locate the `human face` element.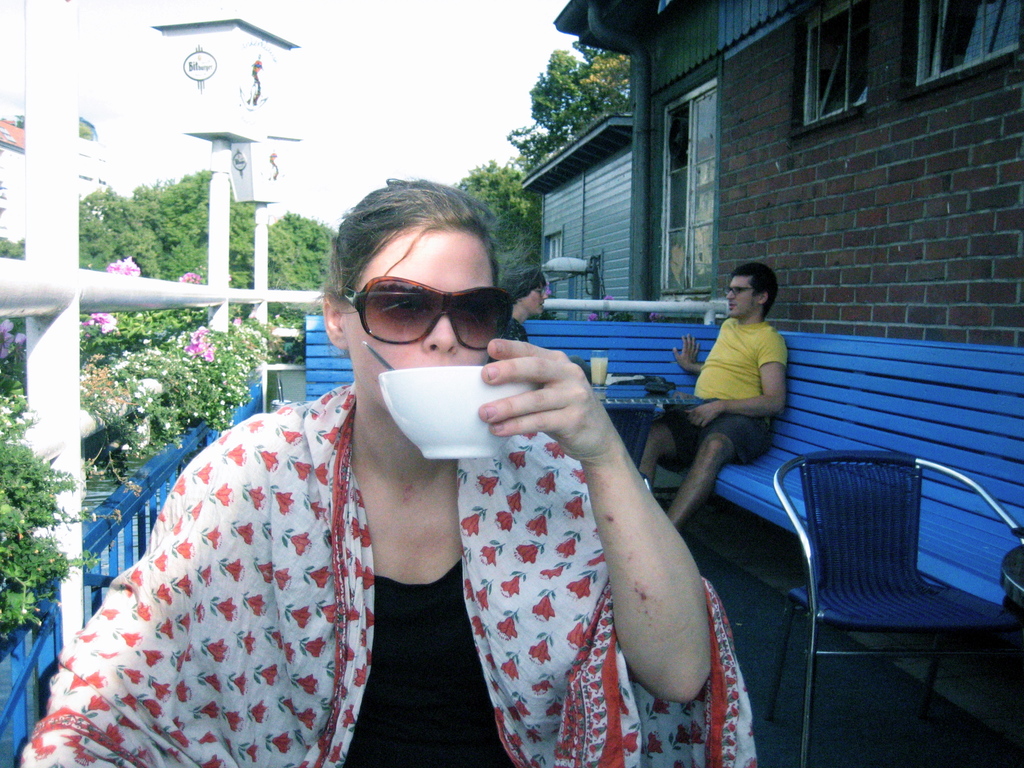
Element bbox: region(525, 283, 548, 317).
